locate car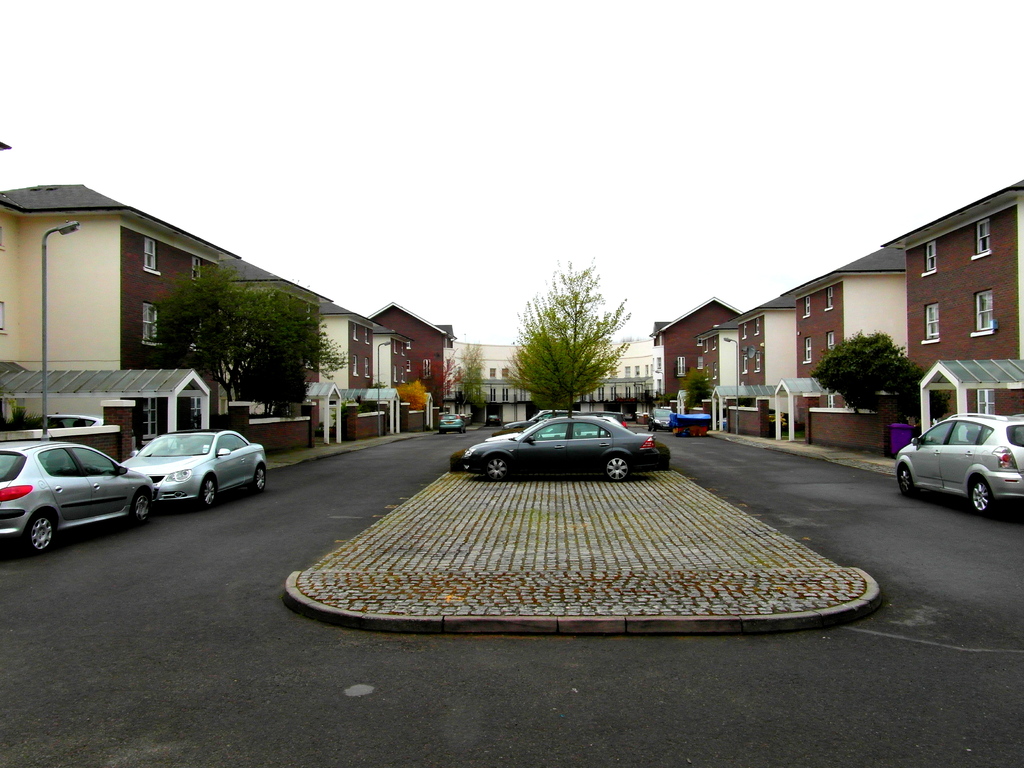
region(653, 405, 682, 430)
